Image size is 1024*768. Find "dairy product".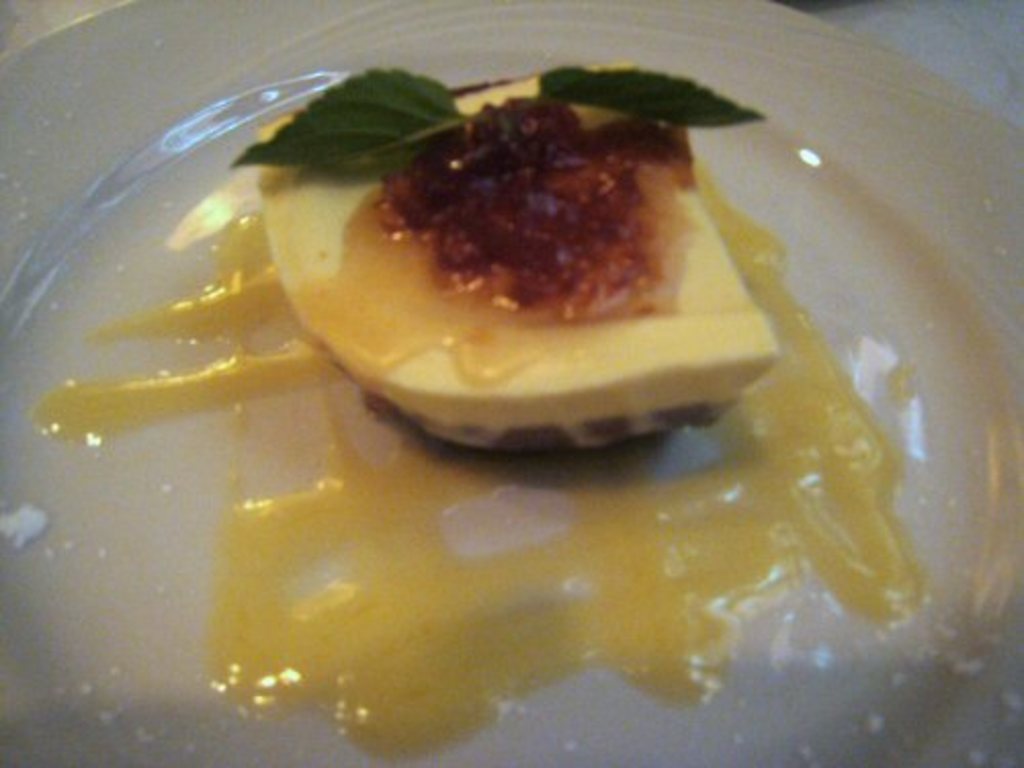
[left=264, top=39, right=754, bottom=463].
